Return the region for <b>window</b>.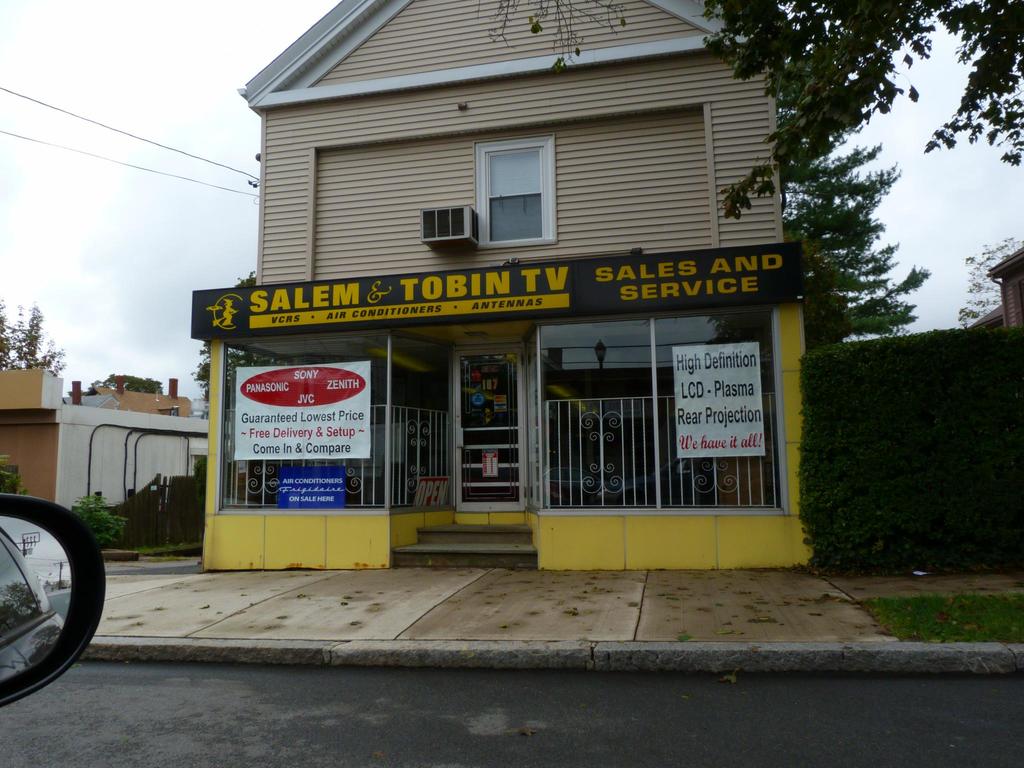
468 132 558 243.
